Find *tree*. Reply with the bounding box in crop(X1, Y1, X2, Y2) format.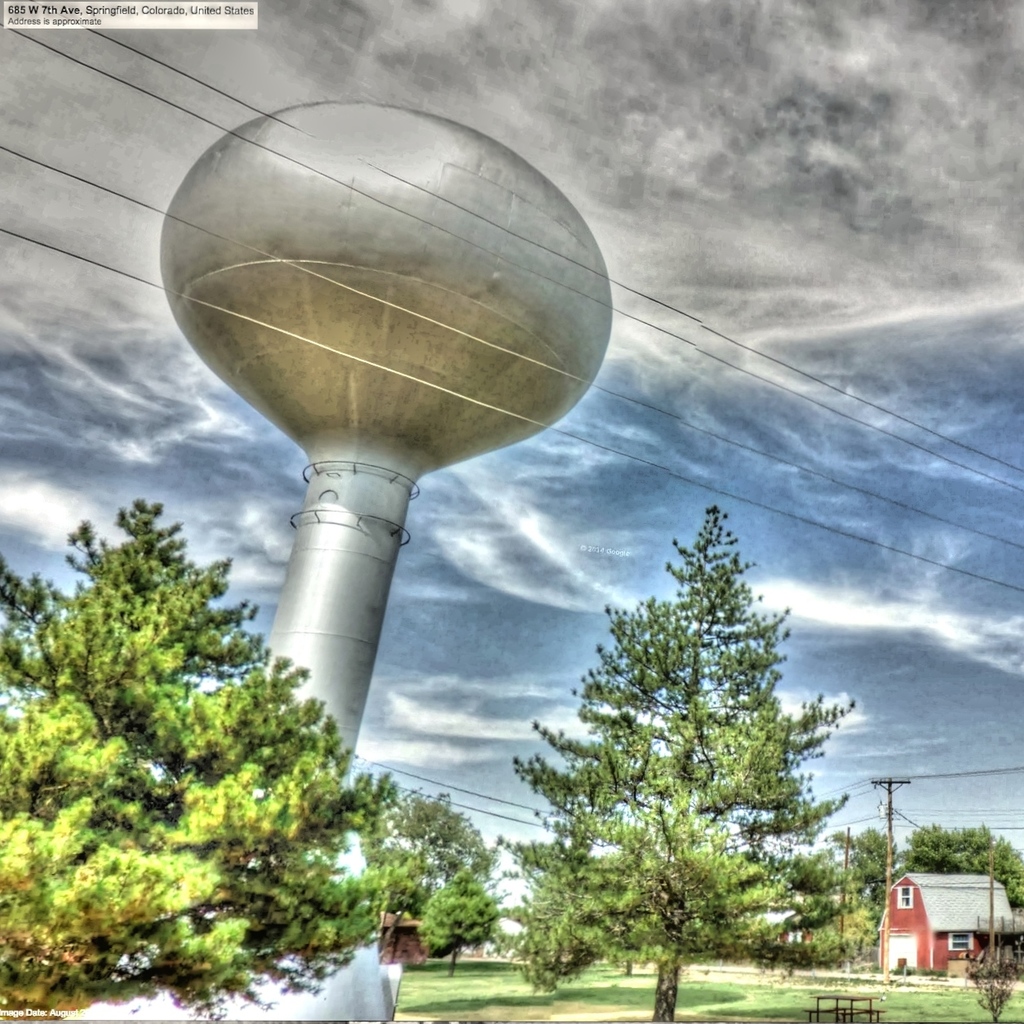
crop(419, 862, 497, 977).
